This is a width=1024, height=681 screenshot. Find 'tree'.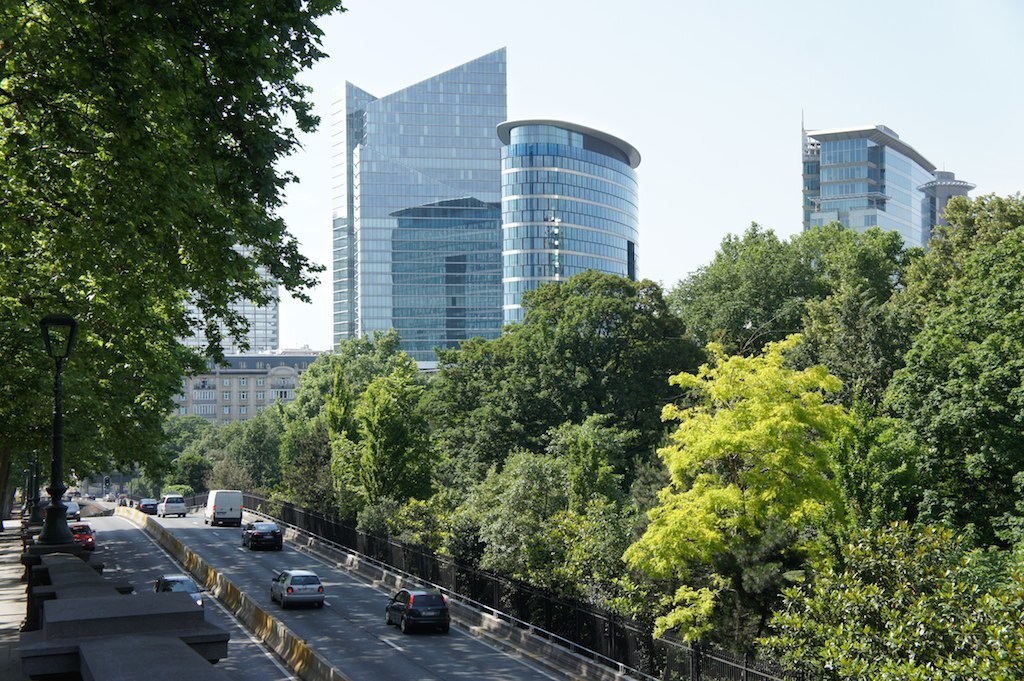
Bounding box: l=858, t=210, r=1023, b=477.
